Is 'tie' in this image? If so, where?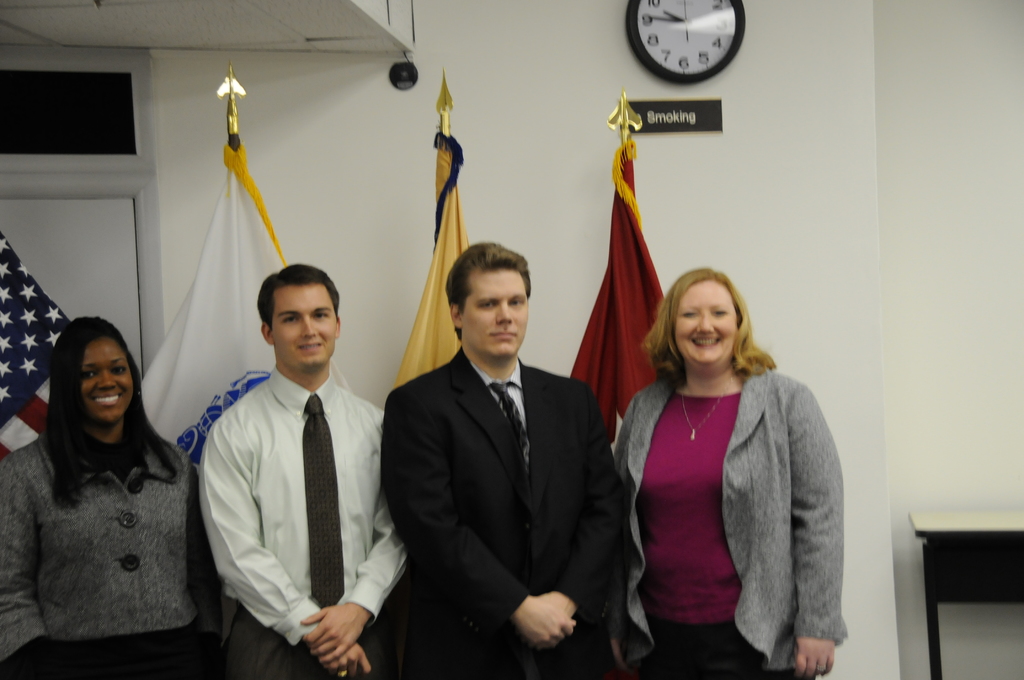
Yes, at [300,392,344,614].
